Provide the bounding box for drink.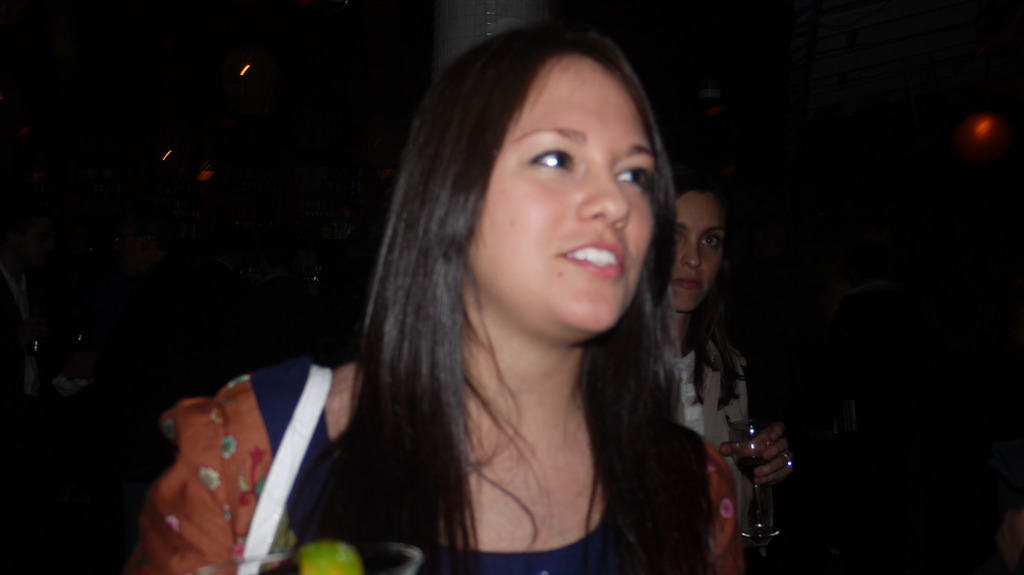
<box>732,401,803,537</box>.
